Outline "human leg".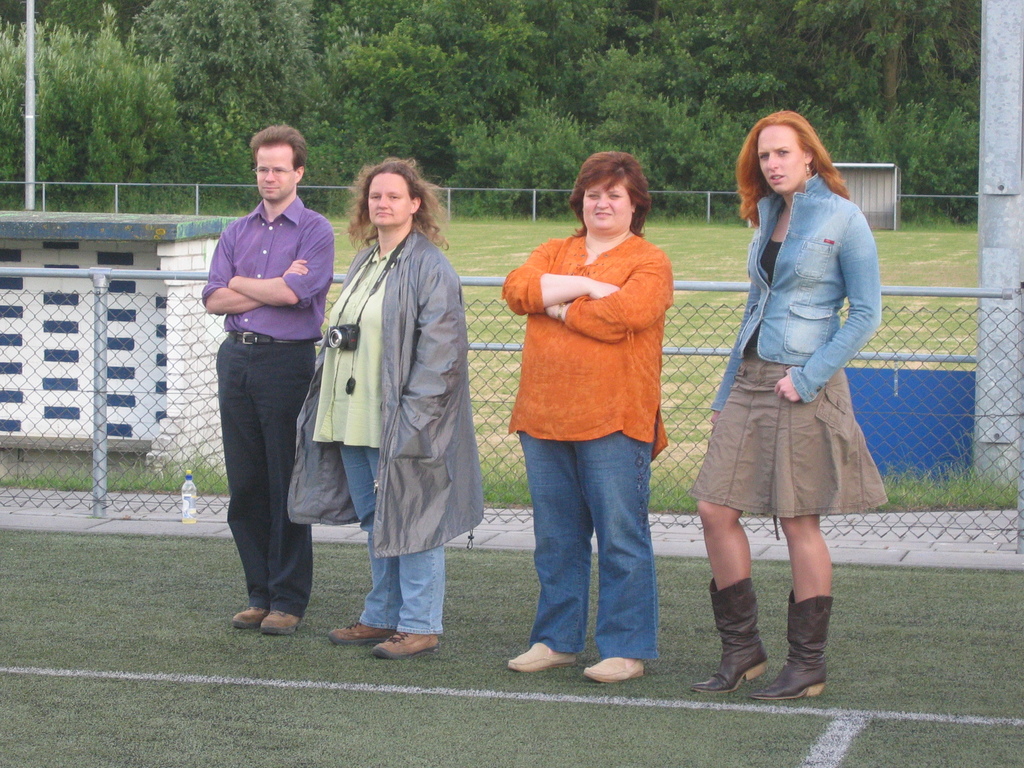
Outline: 701, 503, 771, 695.
